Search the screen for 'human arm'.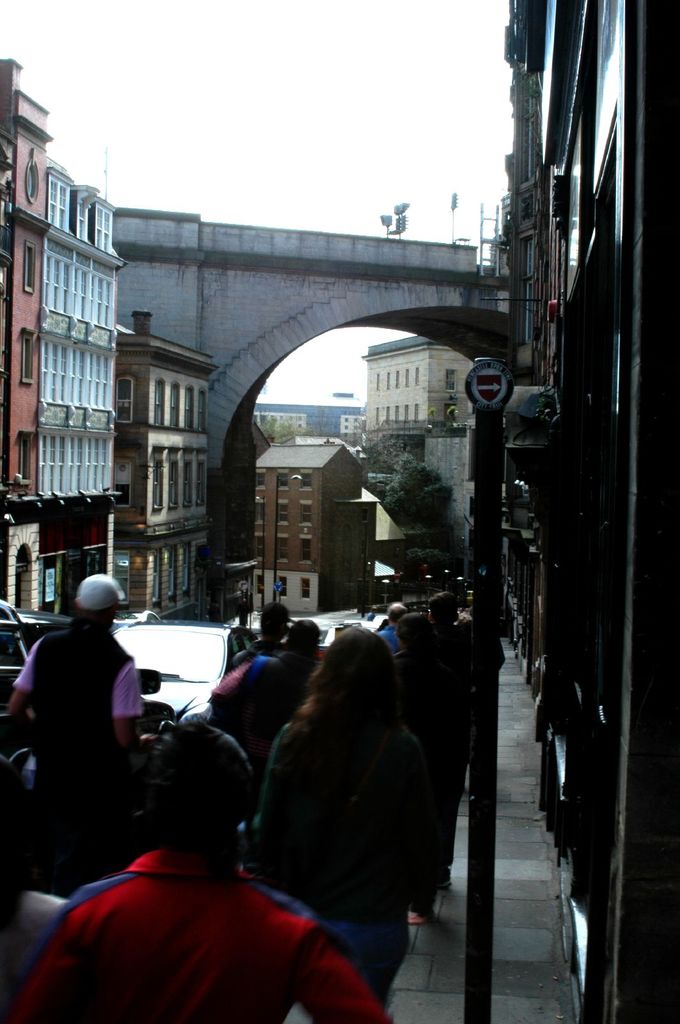
Found at {"x1": 7, "y1": 636, "x2": 35, "y2": 726}.
